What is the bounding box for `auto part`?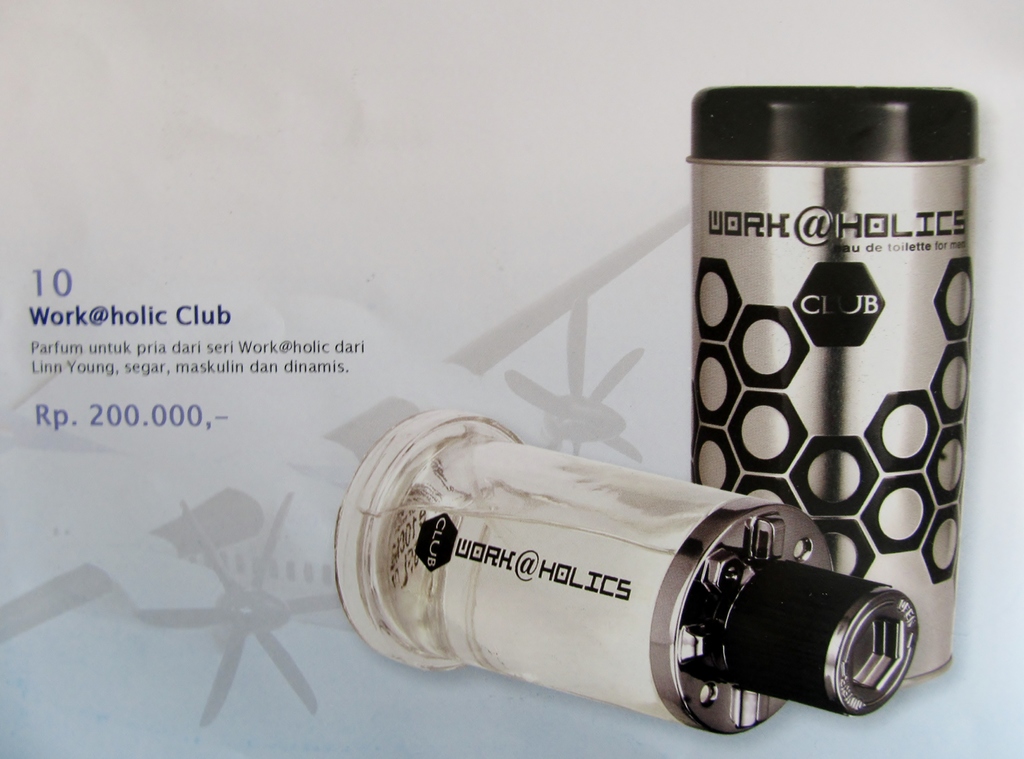
select_region(335, 407, 920, 735).
